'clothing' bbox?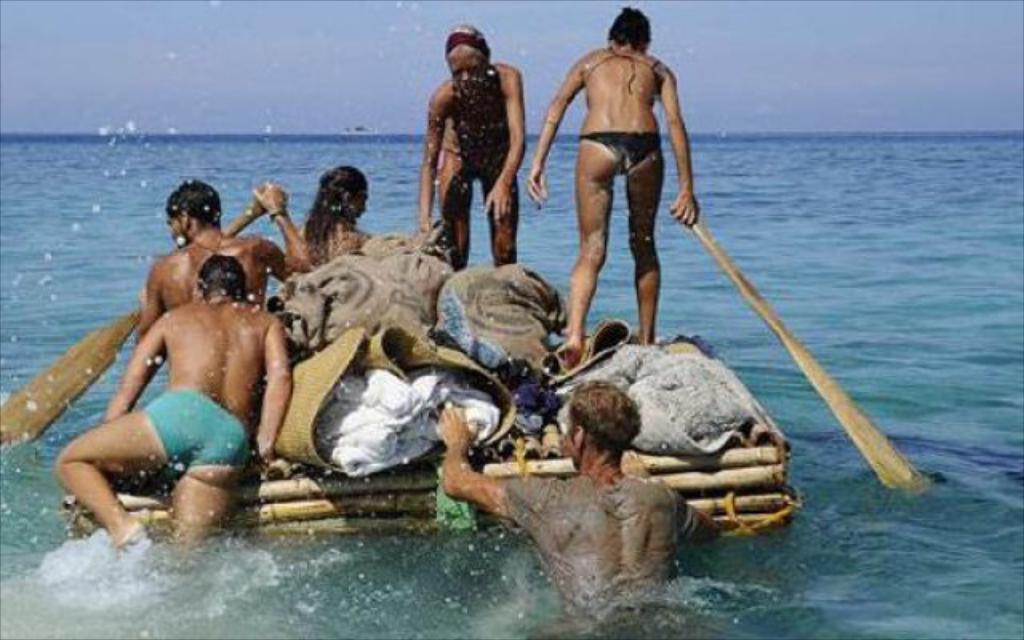
region(141, 387, 251, 470)
